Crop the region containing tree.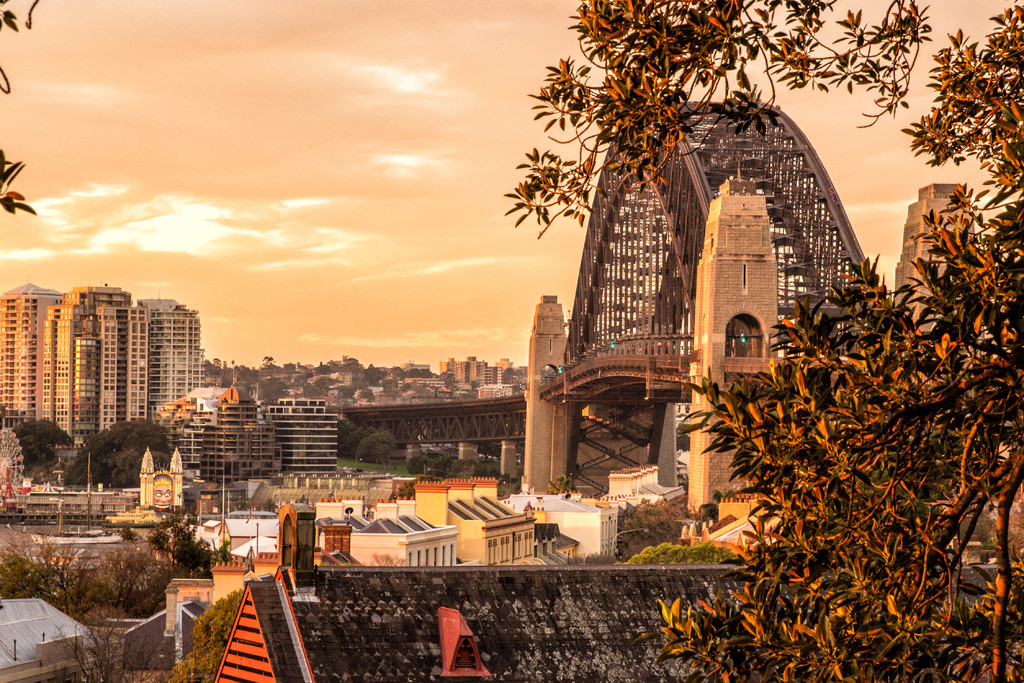
Crop region: x1=407 y1=444 x2=443 y2=473.
